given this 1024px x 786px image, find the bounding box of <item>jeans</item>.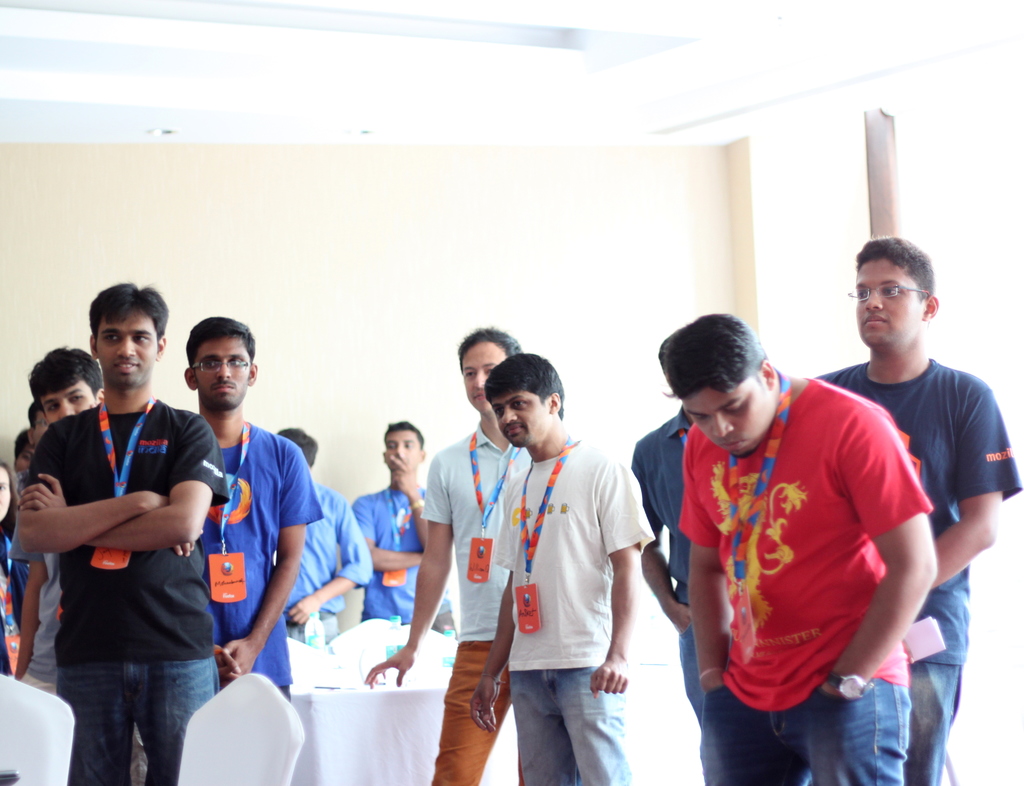
909:666:961:785.
